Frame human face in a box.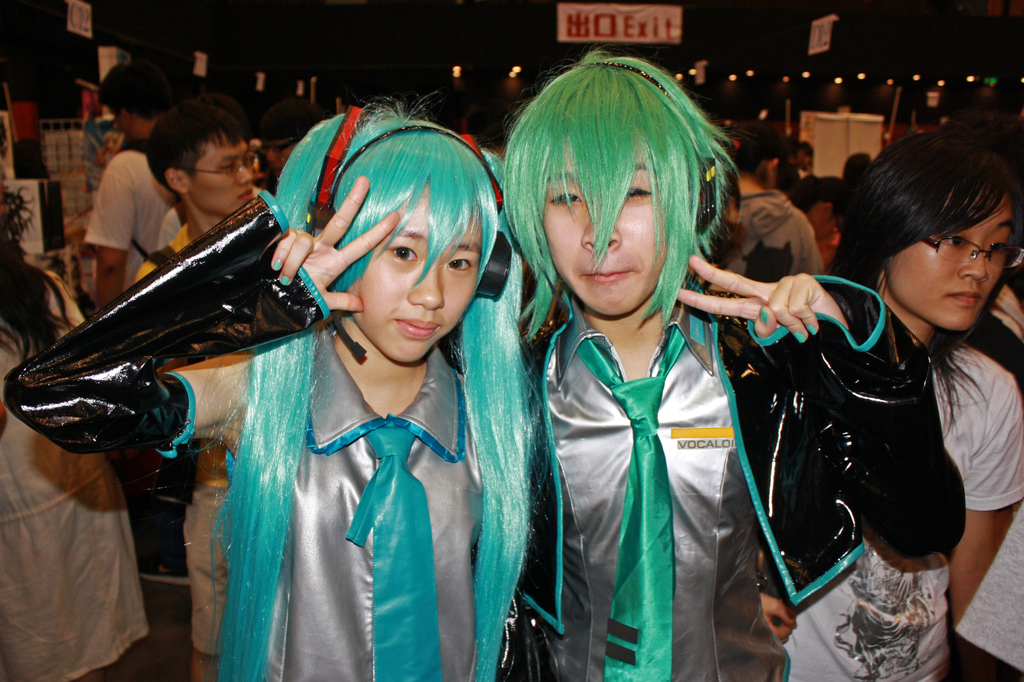
{"left": 349, "top": 191, "right": 485, "bottom": 371}.
